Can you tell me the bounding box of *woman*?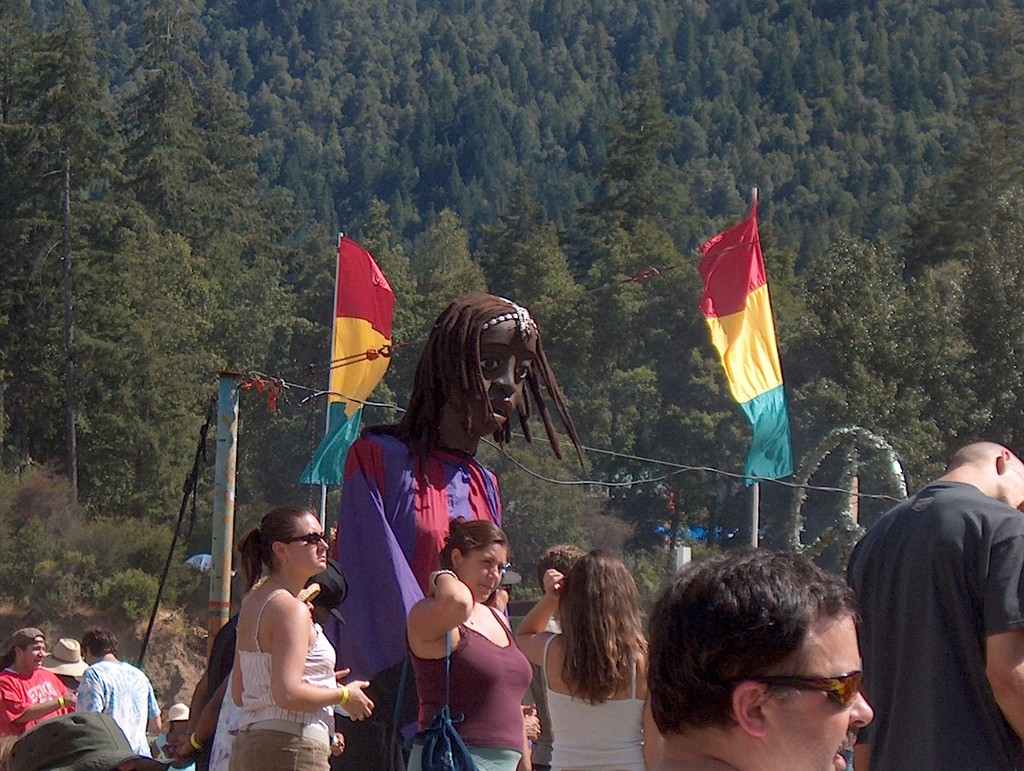
<region>188, 503, 359, 761</region>.
